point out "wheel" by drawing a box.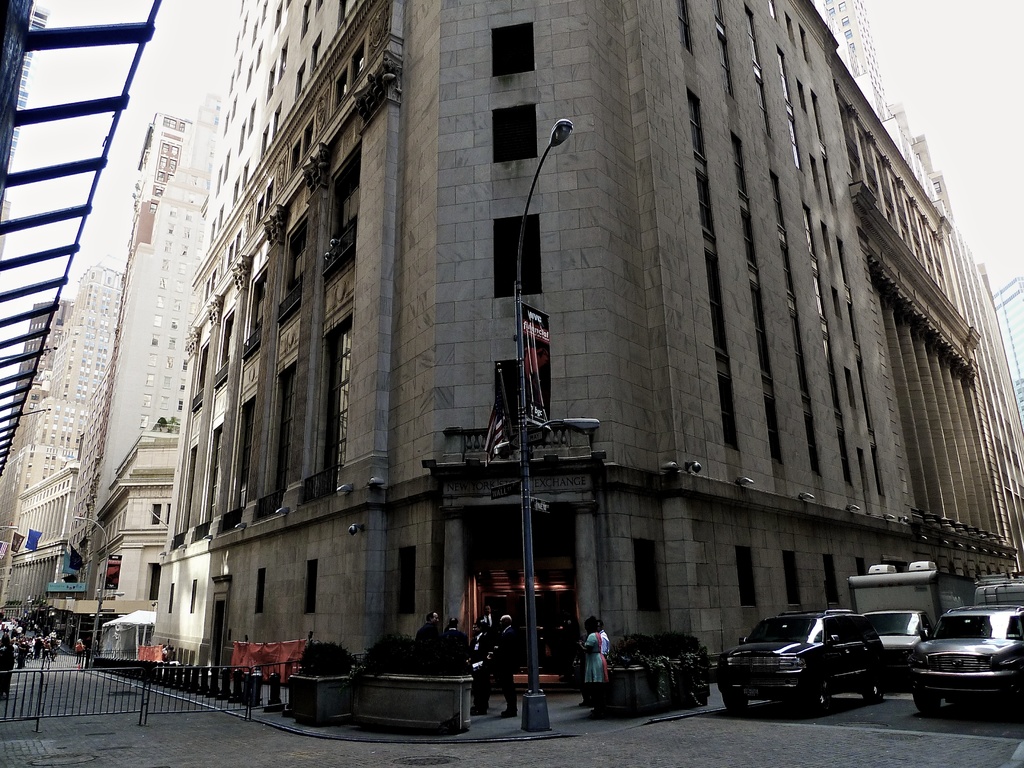
bbox(911, 691, 941, 715).
